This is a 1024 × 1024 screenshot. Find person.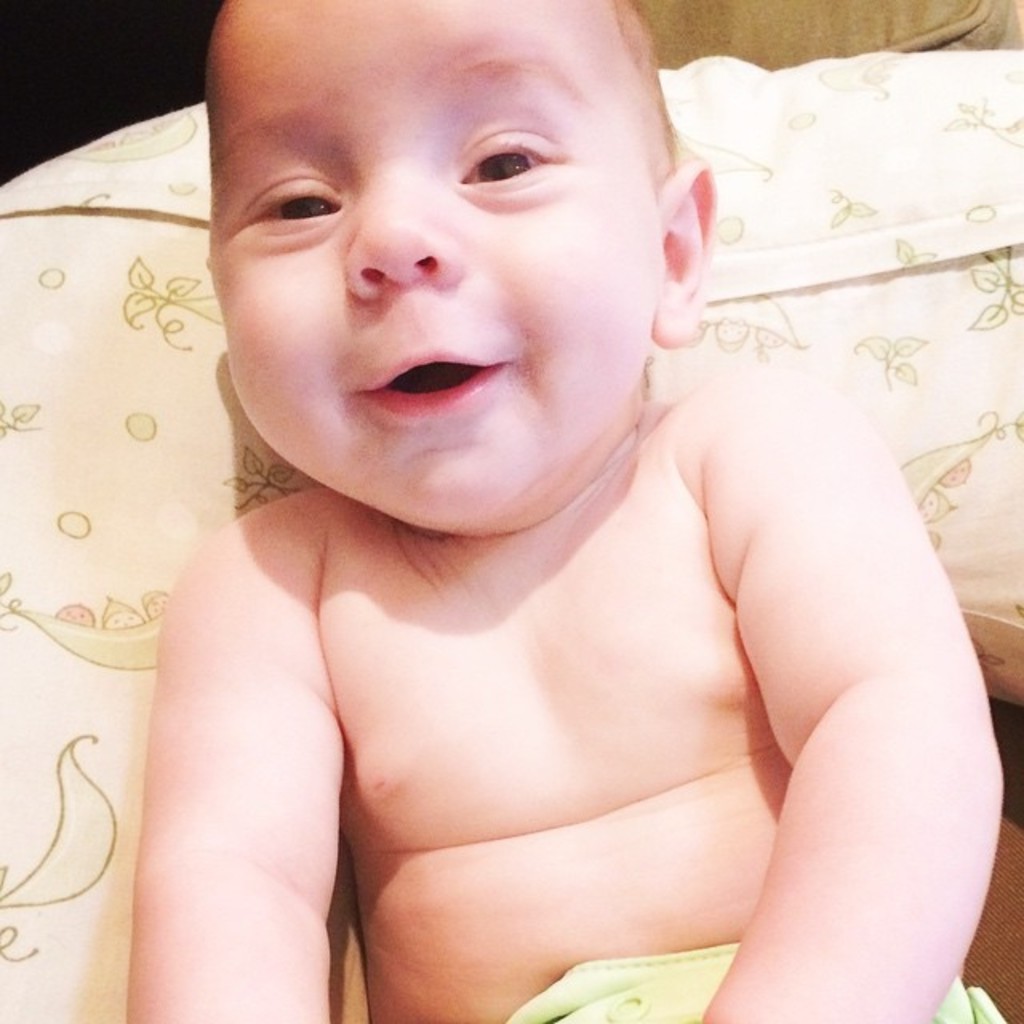
Bounding box: [x1=120, y1=0, x2=1016, y2=1022].
